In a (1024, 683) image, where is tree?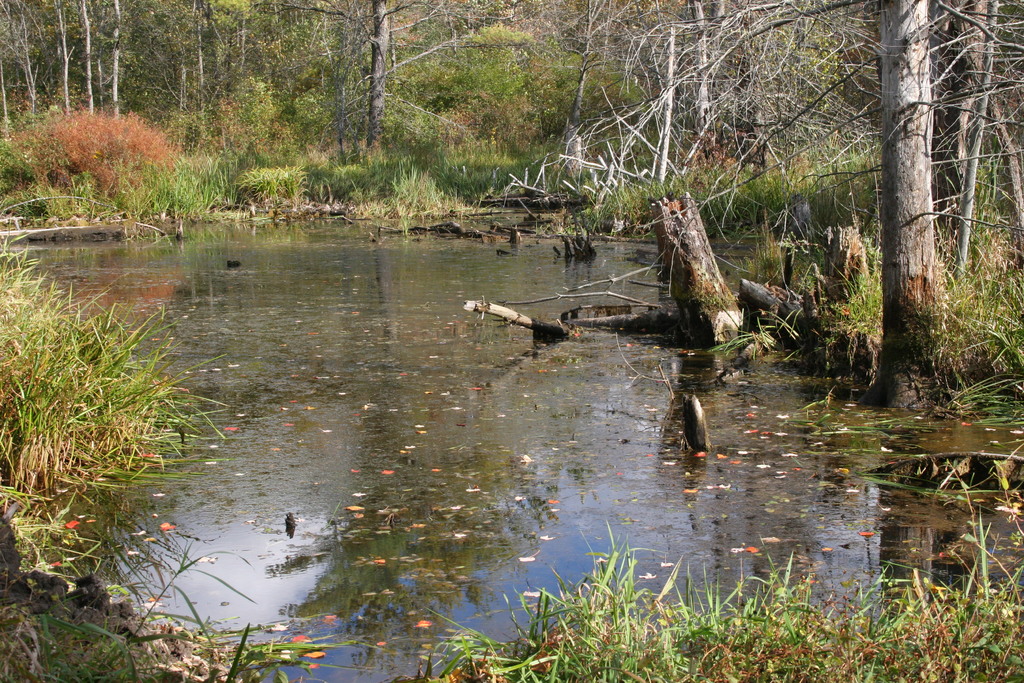
[left=179, top=8, right=216, bottom=151].
